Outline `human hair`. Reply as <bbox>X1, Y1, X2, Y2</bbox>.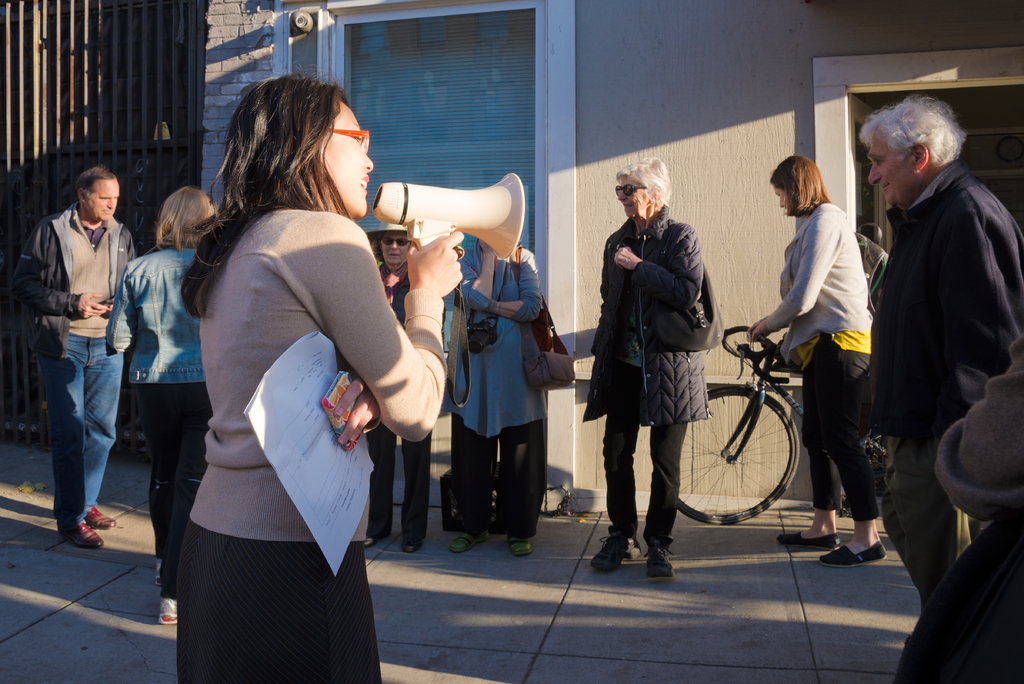
<bbox>369, 231, 387, 266</bbox>.
